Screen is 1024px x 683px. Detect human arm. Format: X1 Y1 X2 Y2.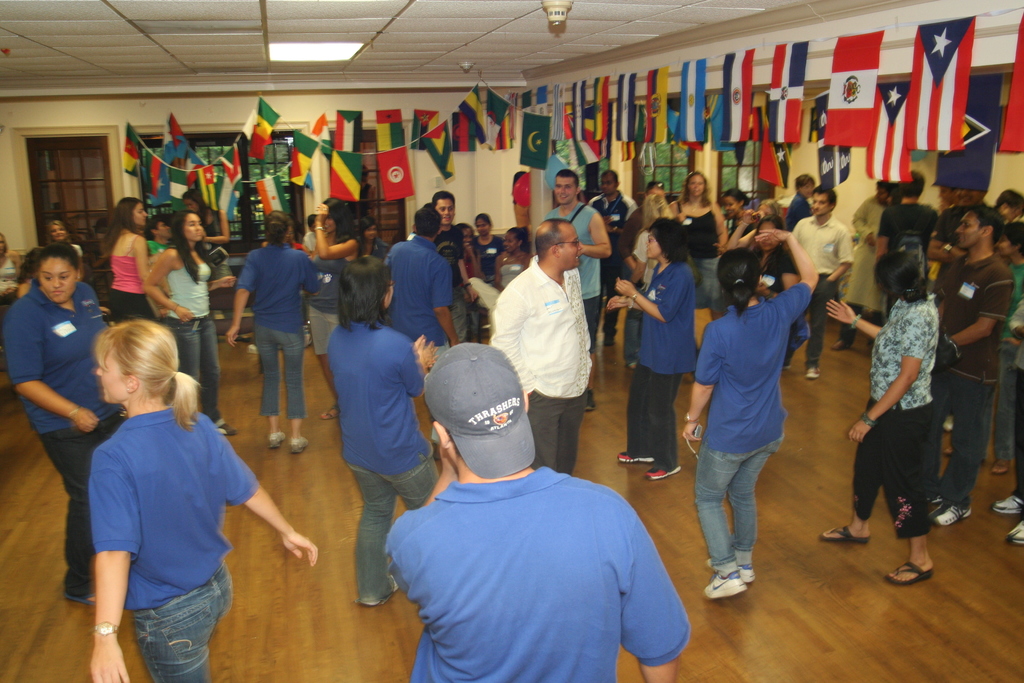
311 197 358 262.
